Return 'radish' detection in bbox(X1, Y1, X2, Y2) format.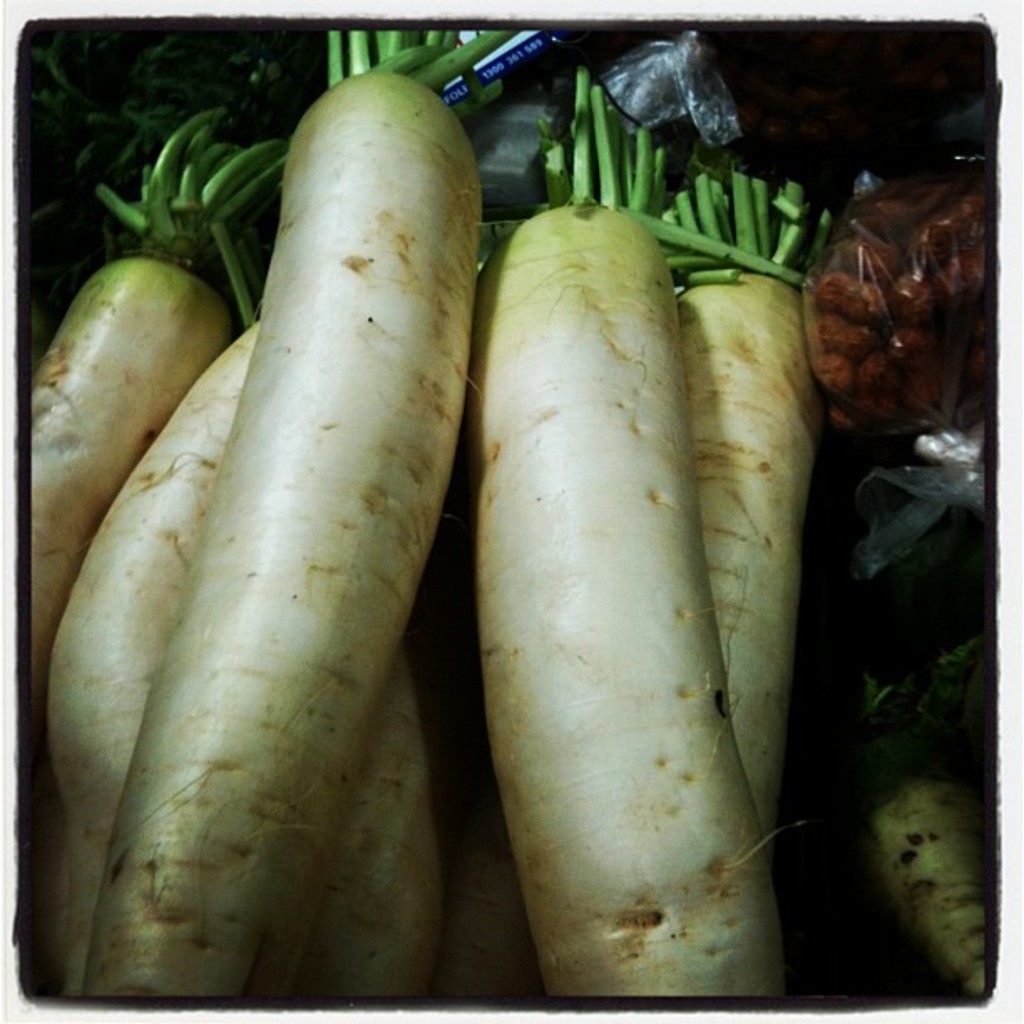
bbox(70, 17, 492, 1019).
